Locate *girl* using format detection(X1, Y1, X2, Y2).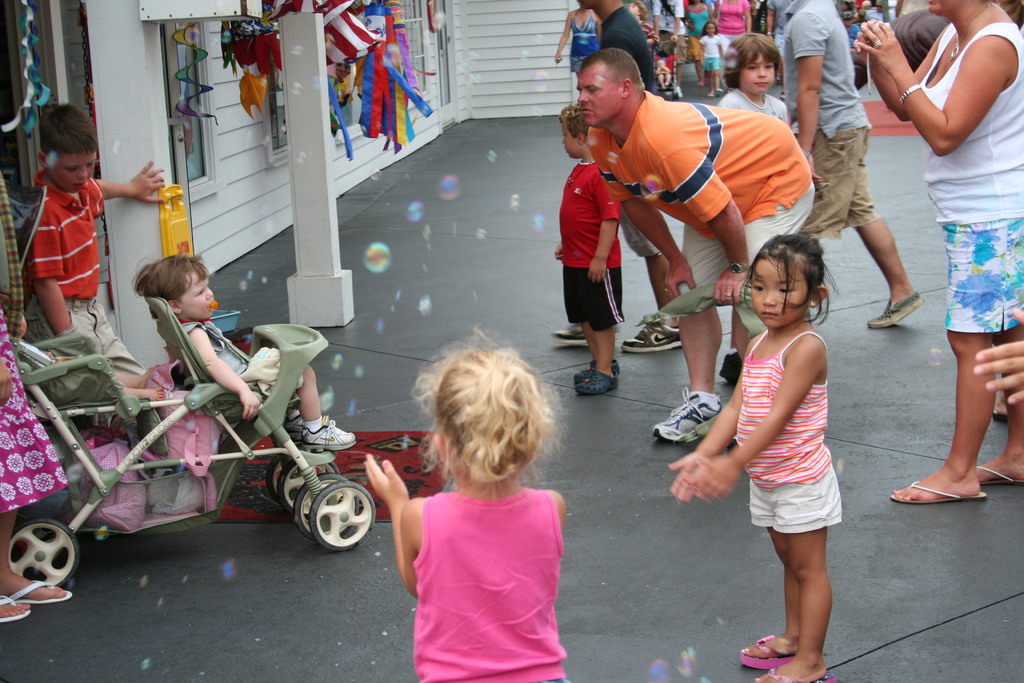
detection(669, 235, 842, 682).
